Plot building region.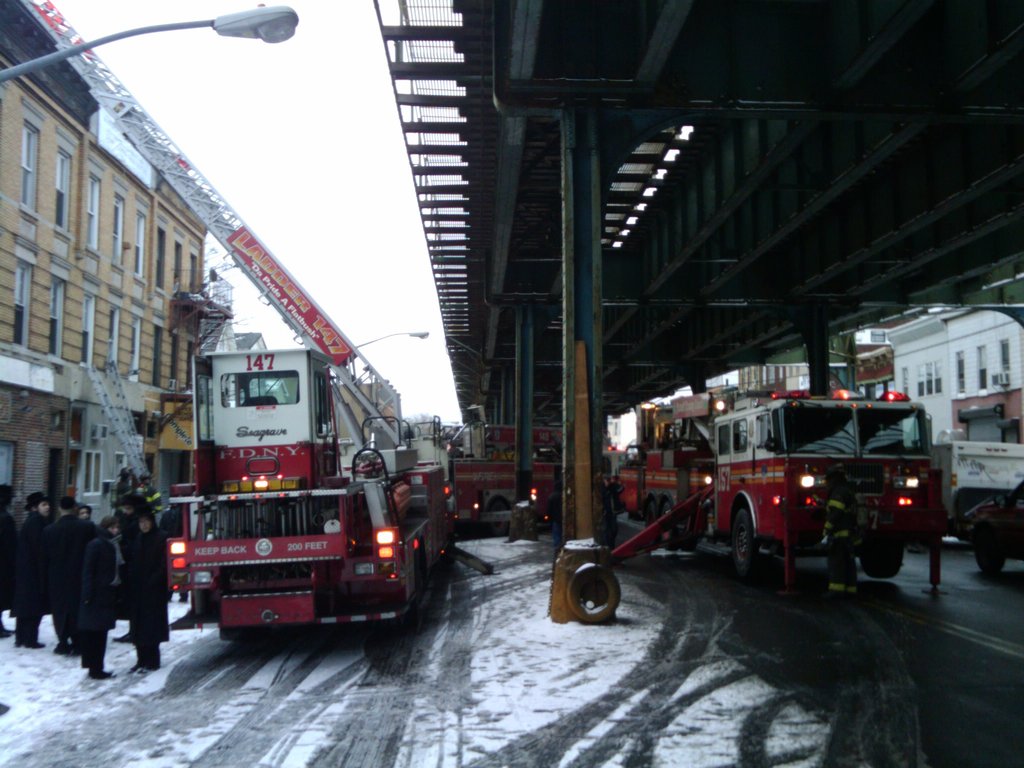
Plotted at pyautogui.locateOnScreen(735, 327, 857, 409).
